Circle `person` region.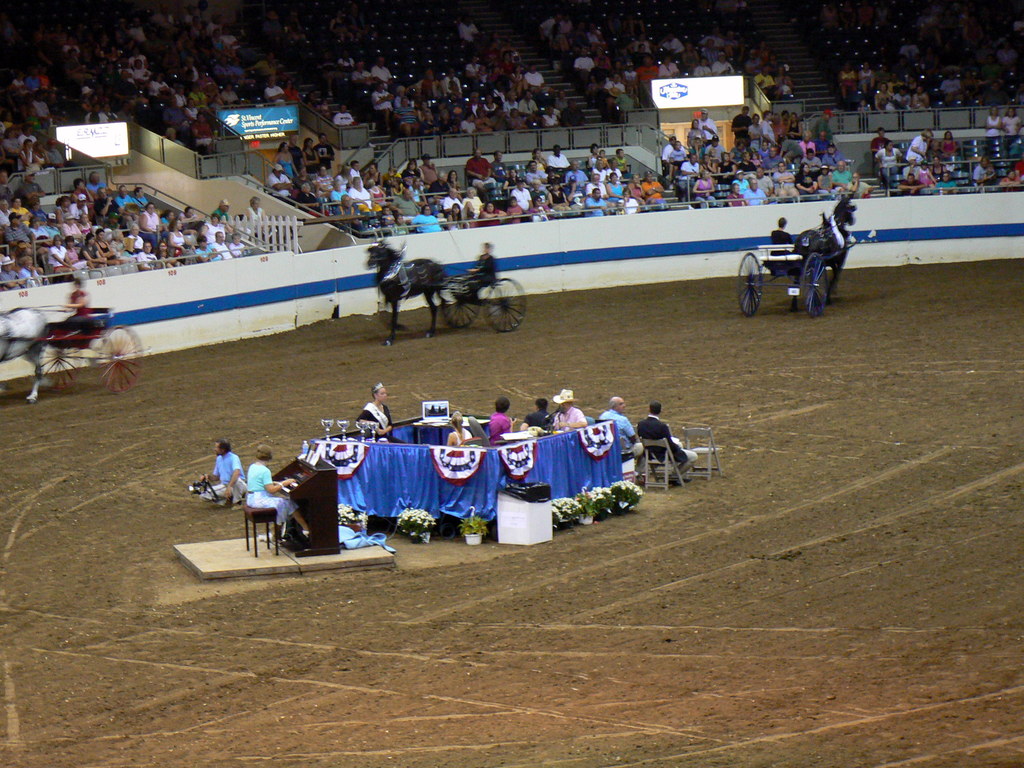
Region: {"x1": 41, "y1": 213, "x2": 62, "y2": 239}.
